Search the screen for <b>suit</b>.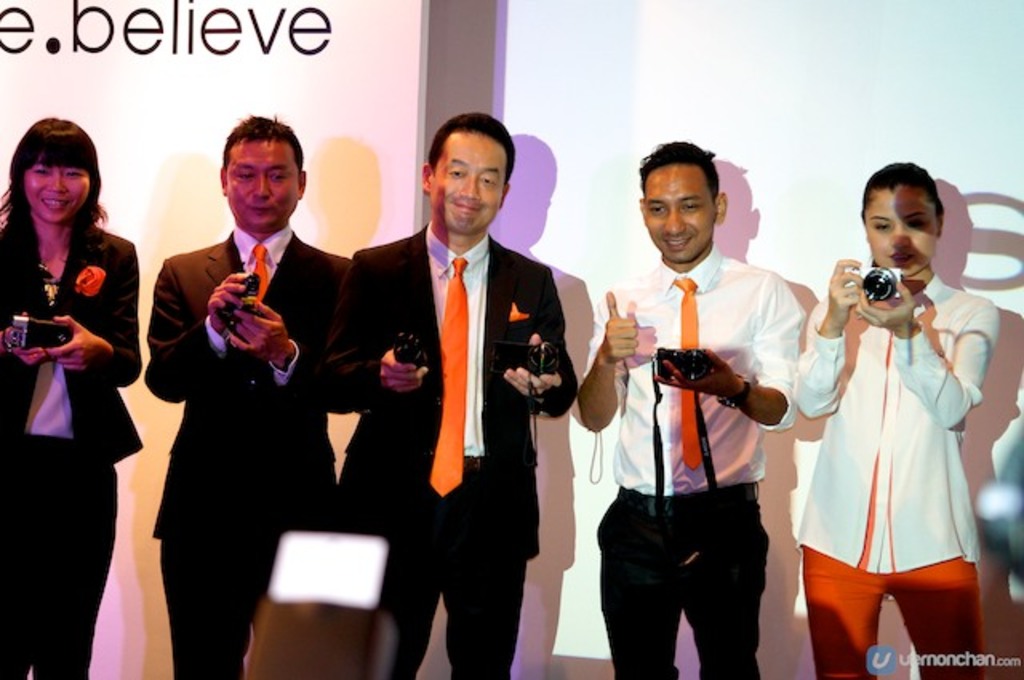
Found at x1=147, y1=235, x2=349, y2=678.
